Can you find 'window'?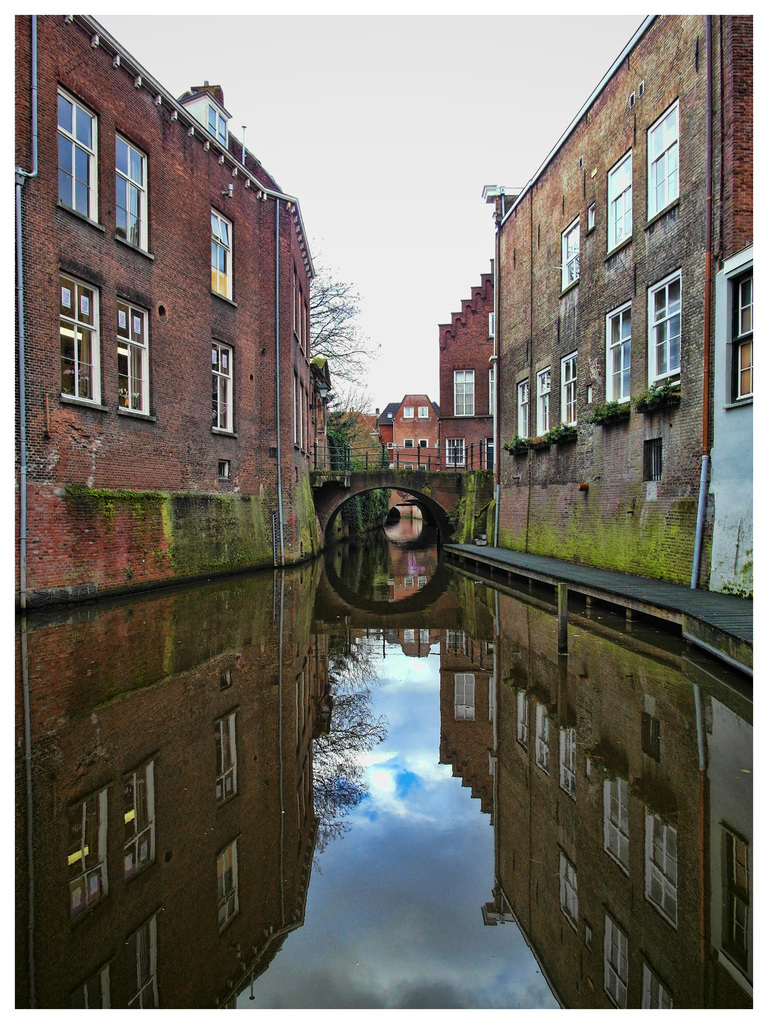
Yes, bounding box: <box>206,102,230,150</box>.
